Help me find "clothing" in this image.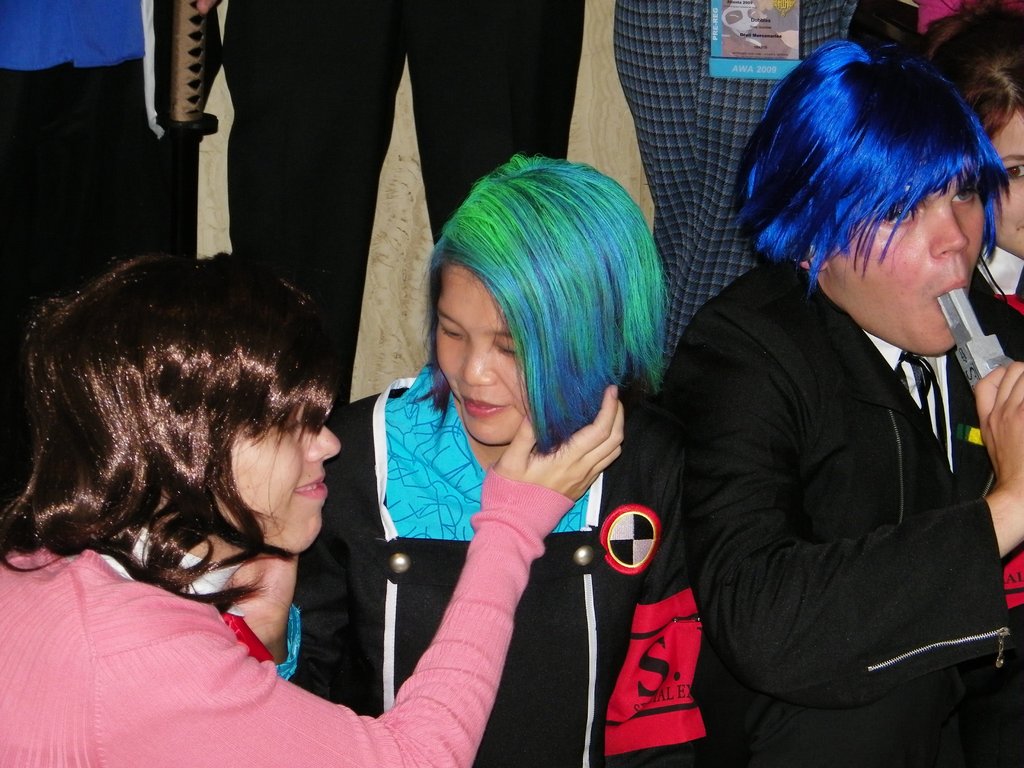
Found it: (612,0,865,319).
